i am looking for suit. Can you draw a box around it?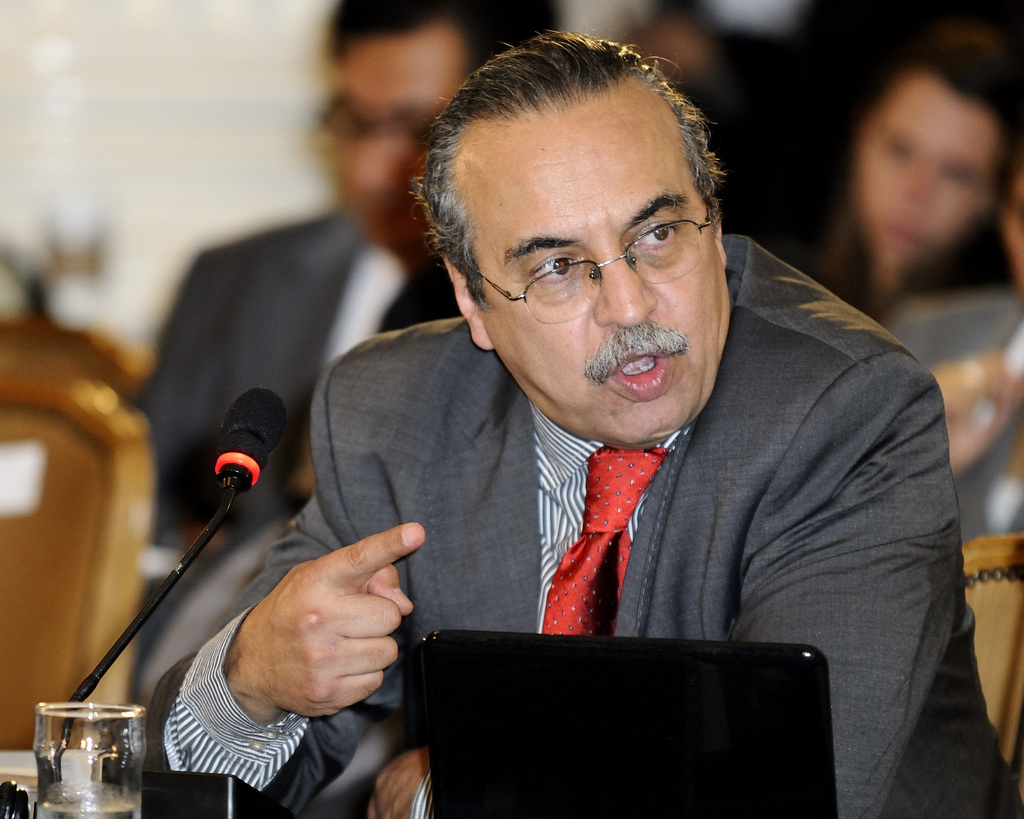
Sure, the bounding box is (142, 234, 1023, 817).
